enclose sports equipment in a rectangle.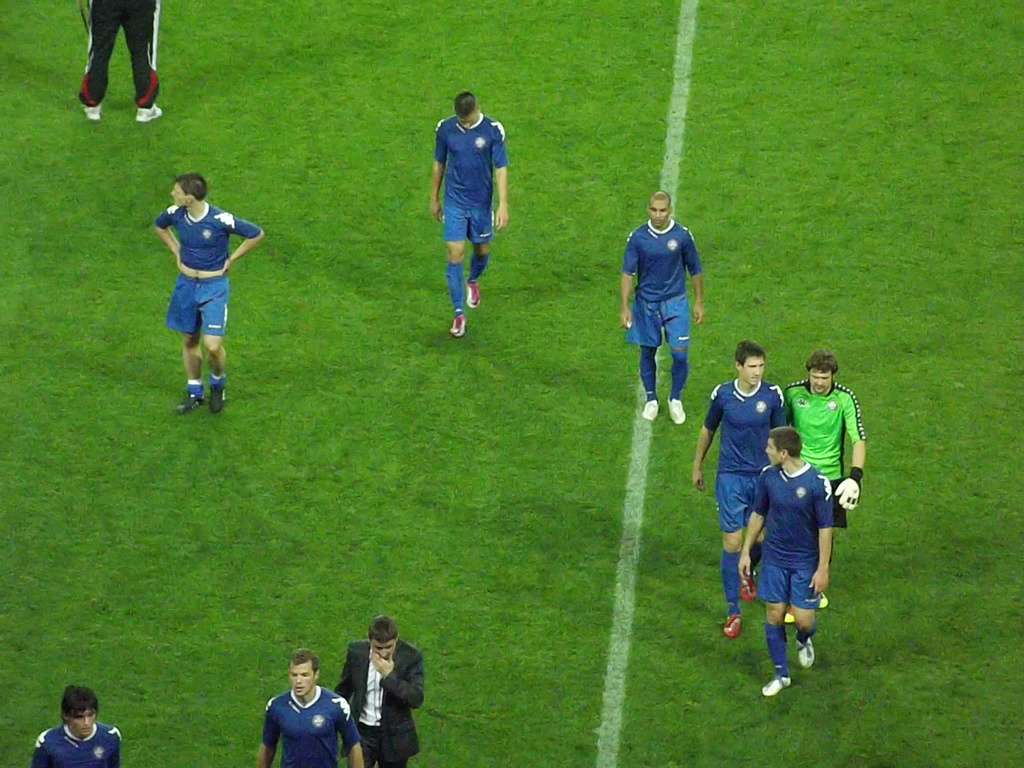
<bbox>760, 668, 791, 701</bbox>.
